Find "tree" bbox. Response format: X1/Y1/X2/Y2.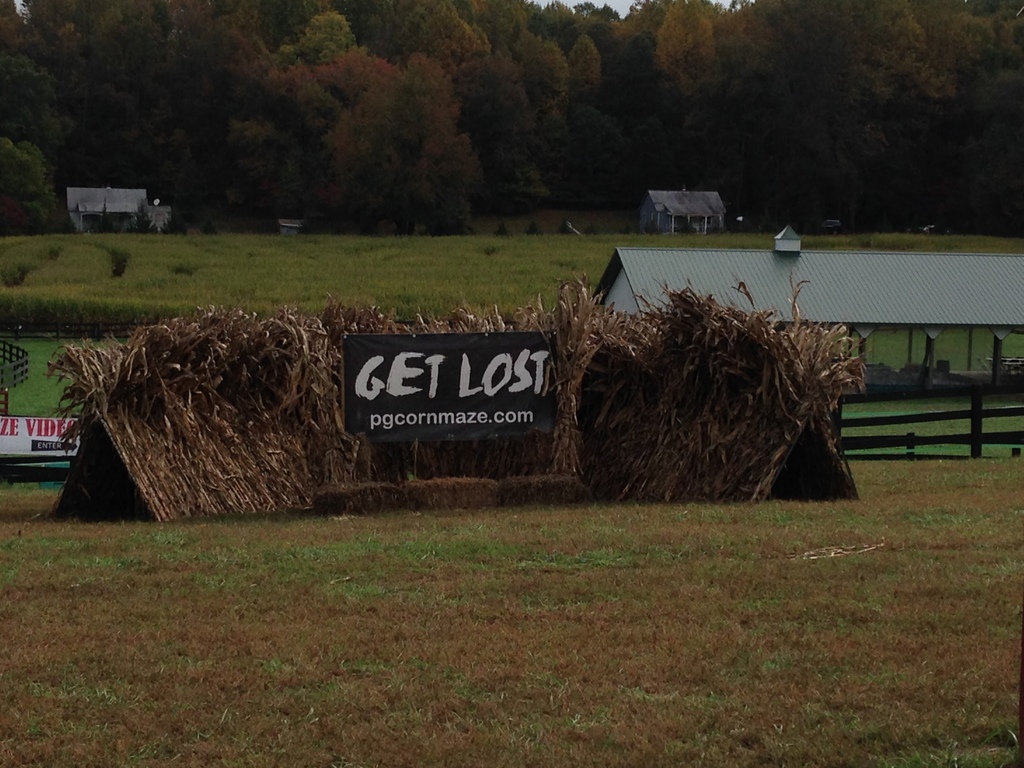
571/36/604/118.
